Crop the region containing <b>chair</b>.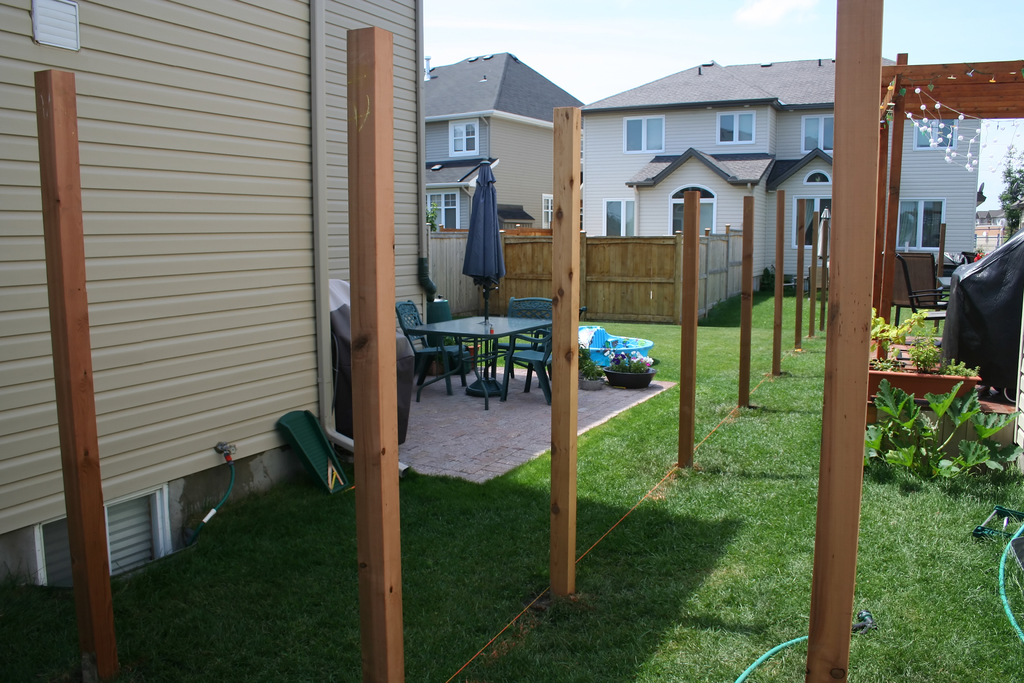
Crop region: BBox(386, 293, 463, 394).
